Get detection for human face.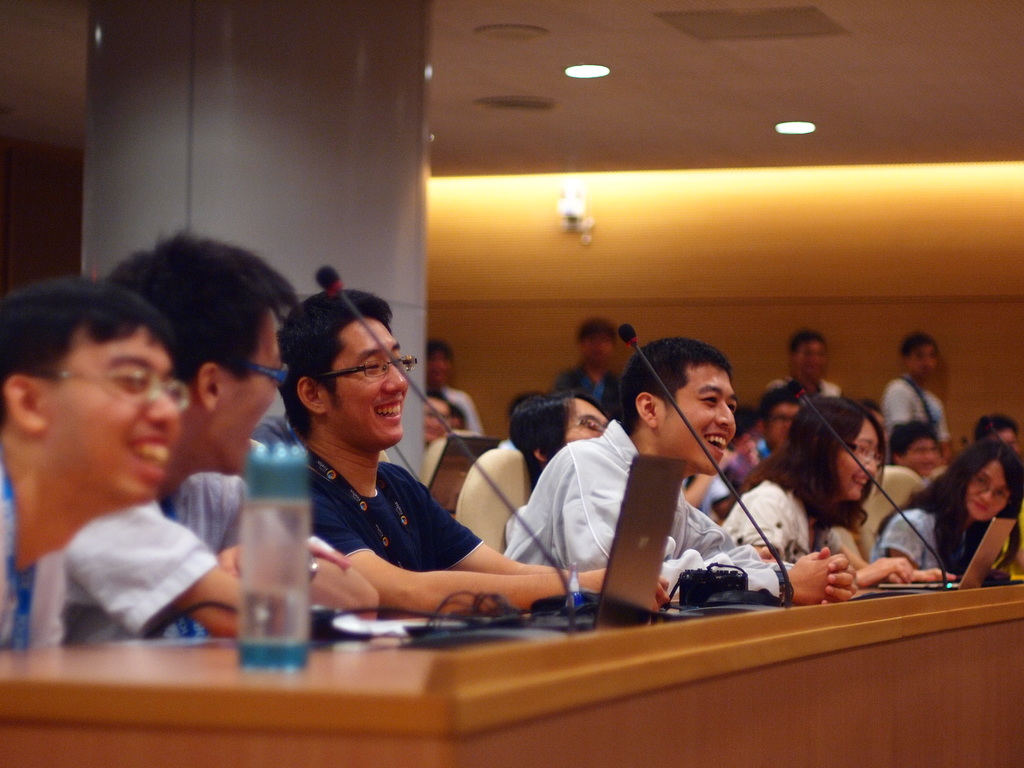
Detection: BBox(580, 336, 614, 366).
